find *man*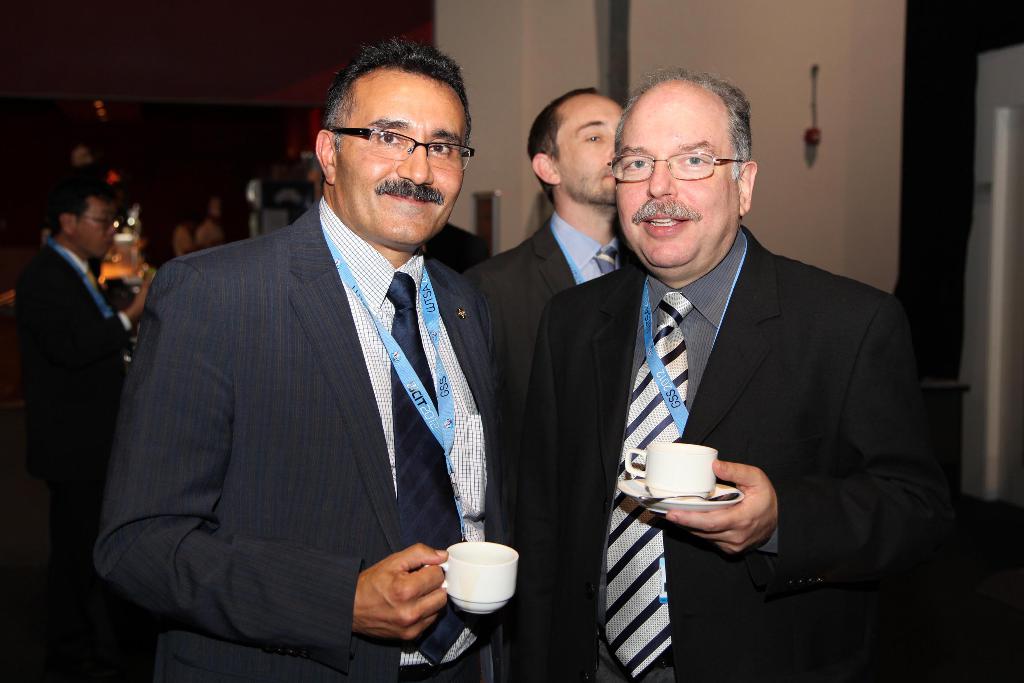
(17,171,158,682)
